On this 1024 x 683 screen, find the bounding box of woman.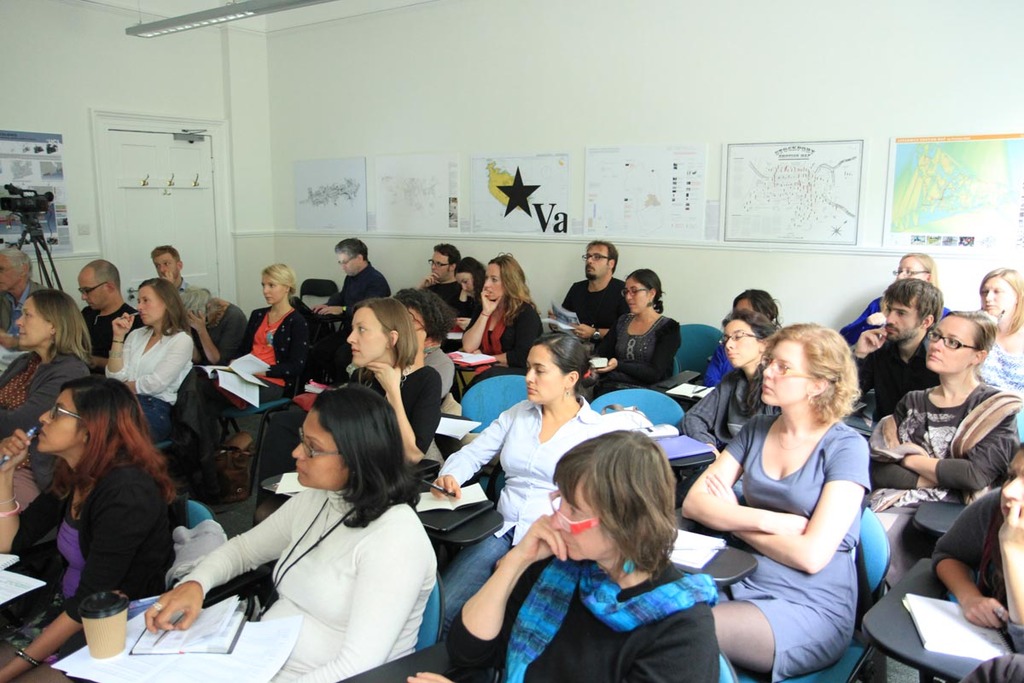
Bounding box: x1=176 y1=279 x2=250 y2=382.
